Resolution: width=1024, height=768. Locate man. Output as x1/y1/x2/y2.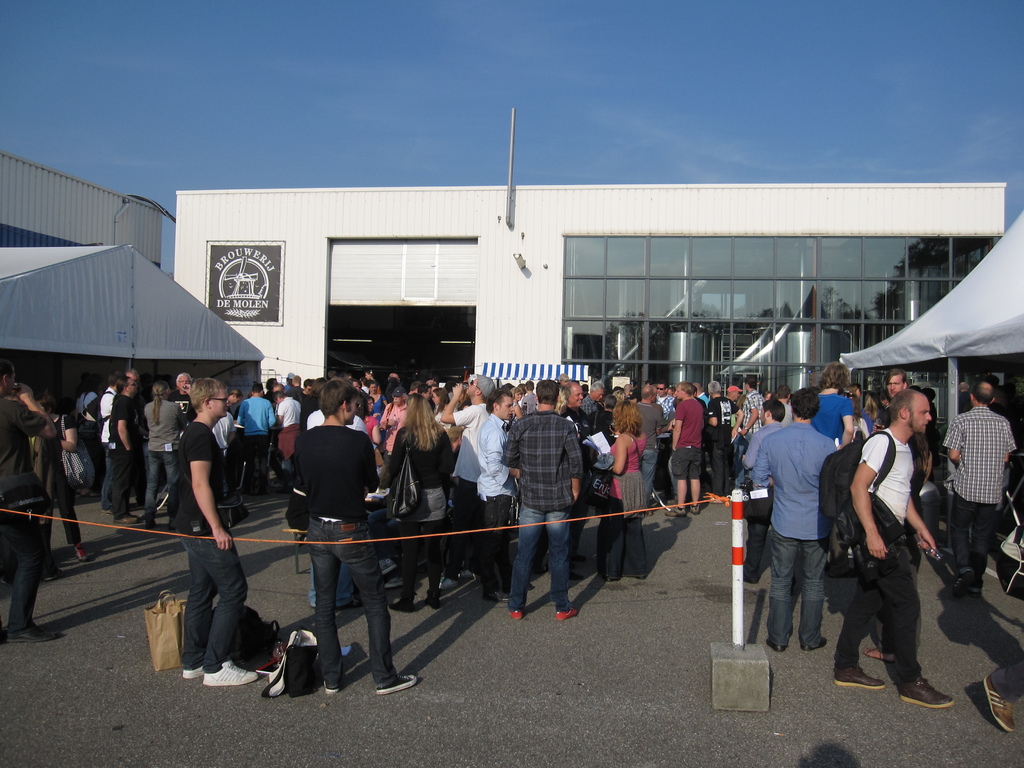
943/380/1014/604.
